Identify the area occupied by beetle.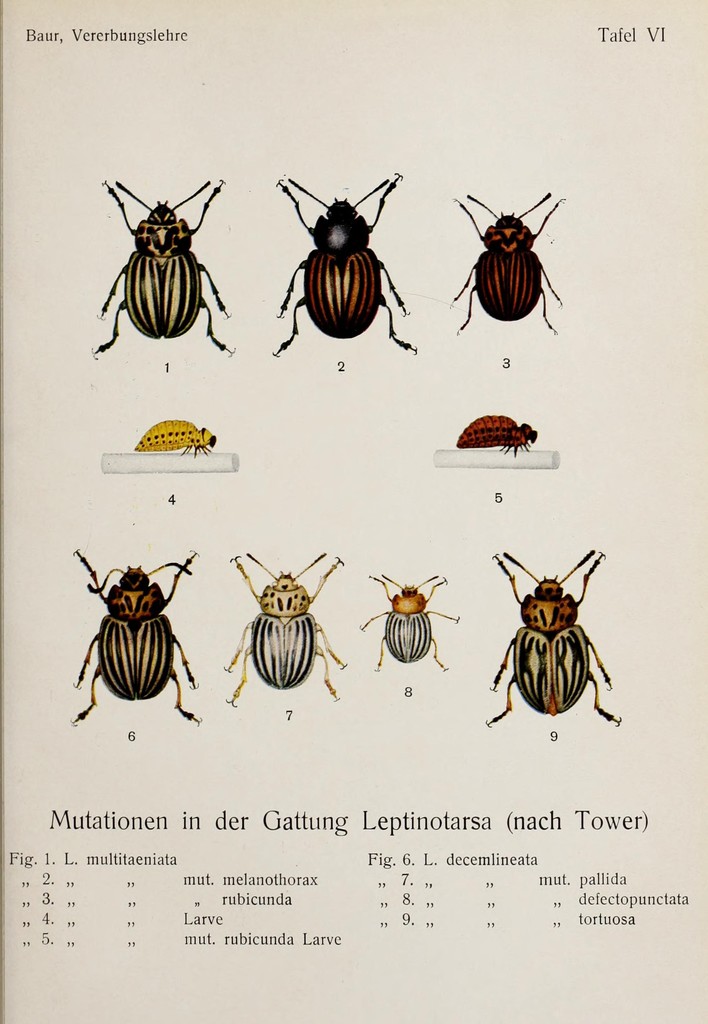
Area: <region>217, 561, 350, 706</region>.
